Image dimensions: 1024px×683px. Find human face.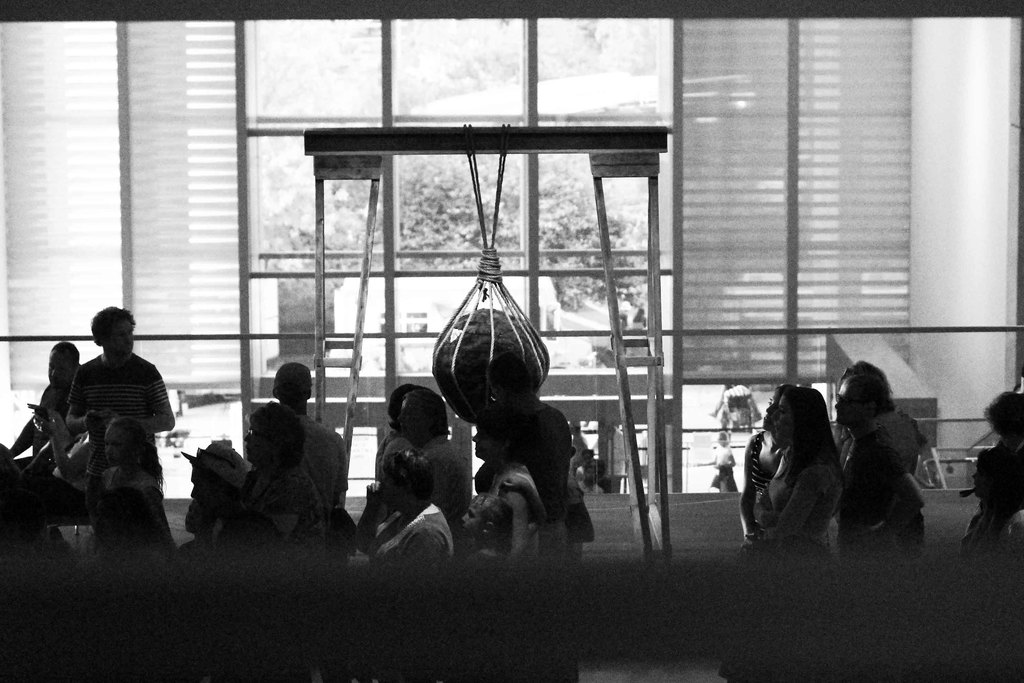
box(45, 348, 69, 386).
